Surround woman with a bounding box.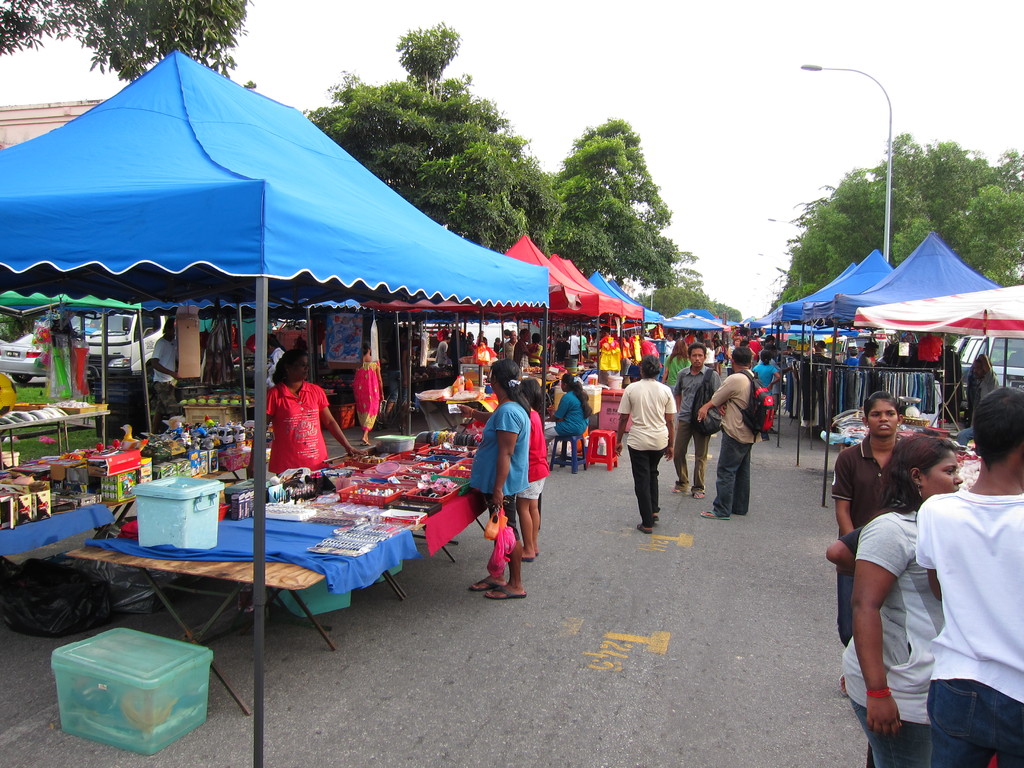
663 337 689 404.
